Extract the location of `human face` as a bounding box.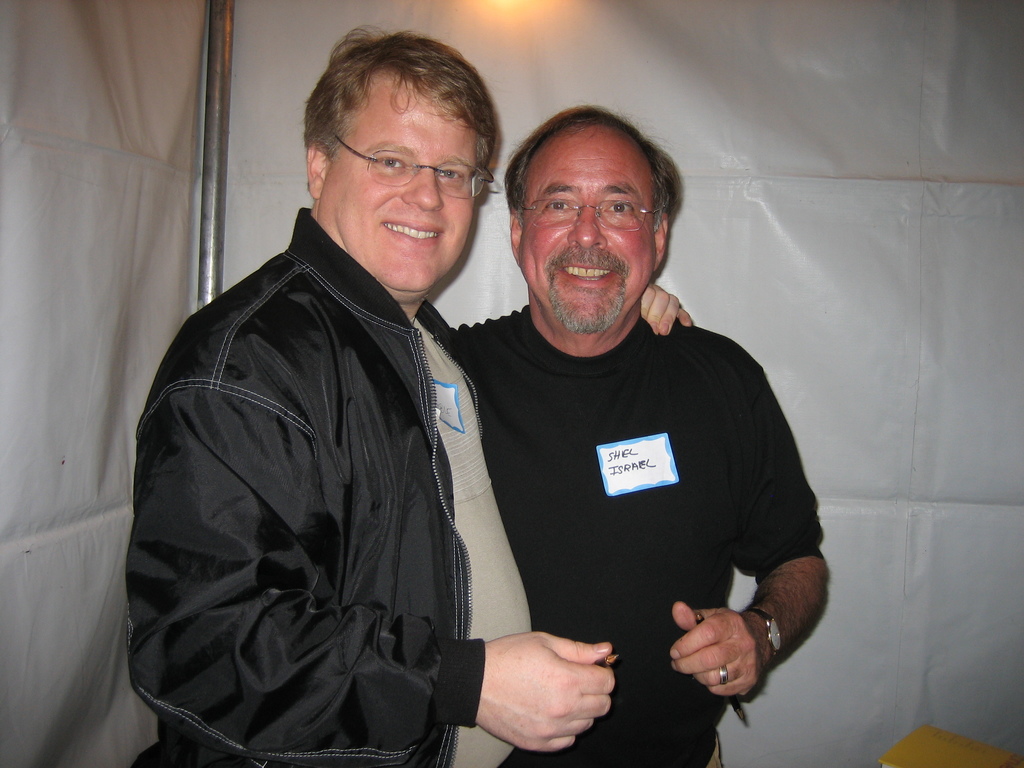
326, 70, 479, 291.
